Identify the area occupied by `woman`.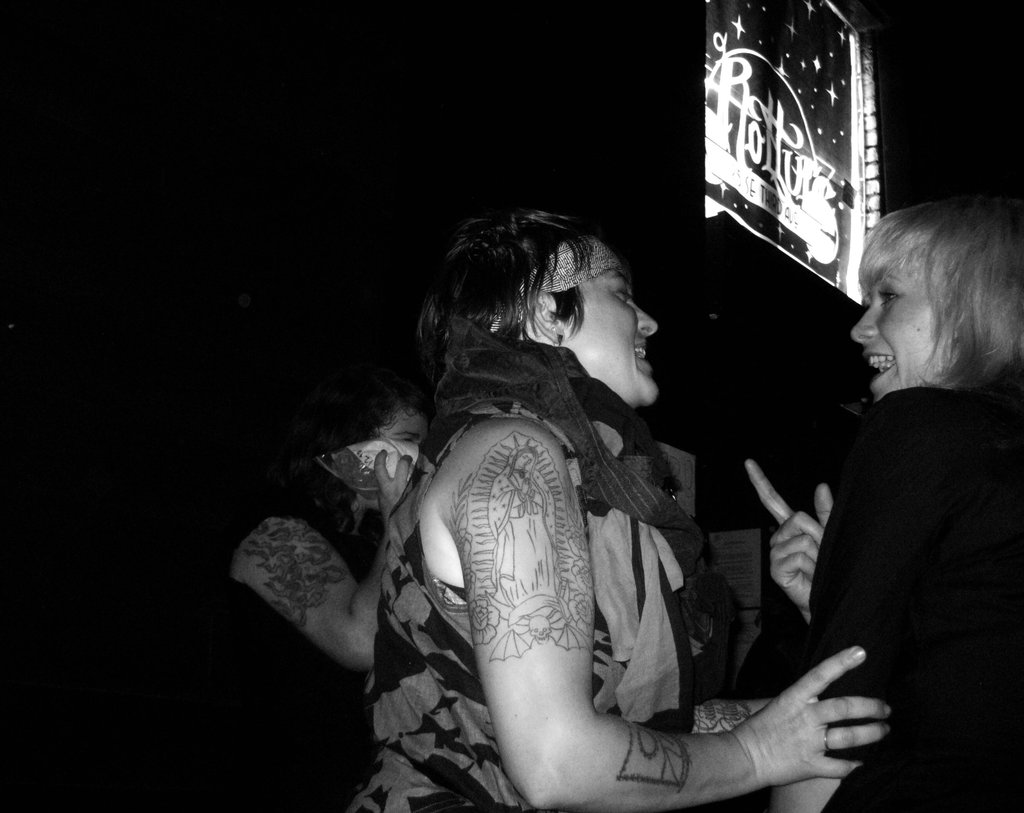
Area: (348, 182, 817, 812).
